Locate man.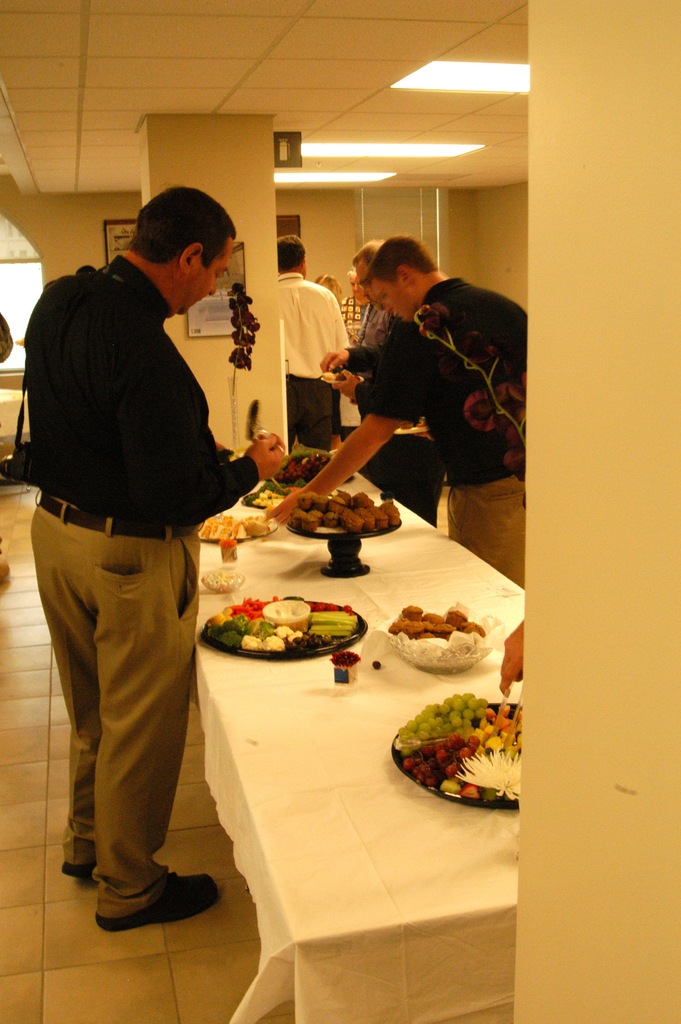
Bounding box: BBox(268, 225, 349, 454).
